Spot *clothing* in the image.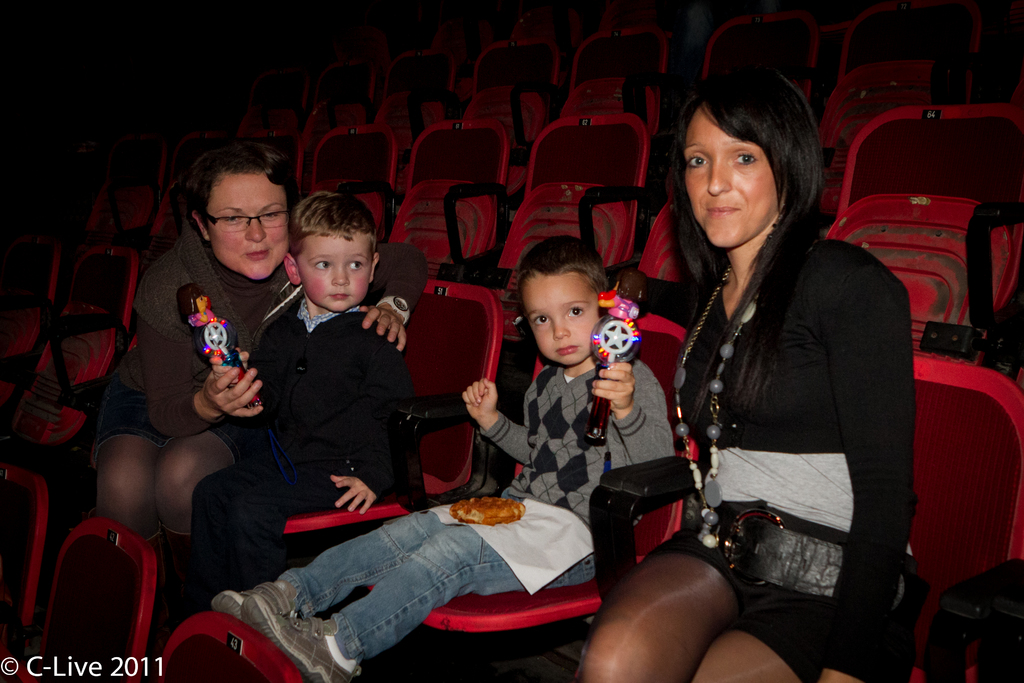
*clothing* found at {"x1": 200, "y1": 457, "x2": 351, "y2": 609}.
